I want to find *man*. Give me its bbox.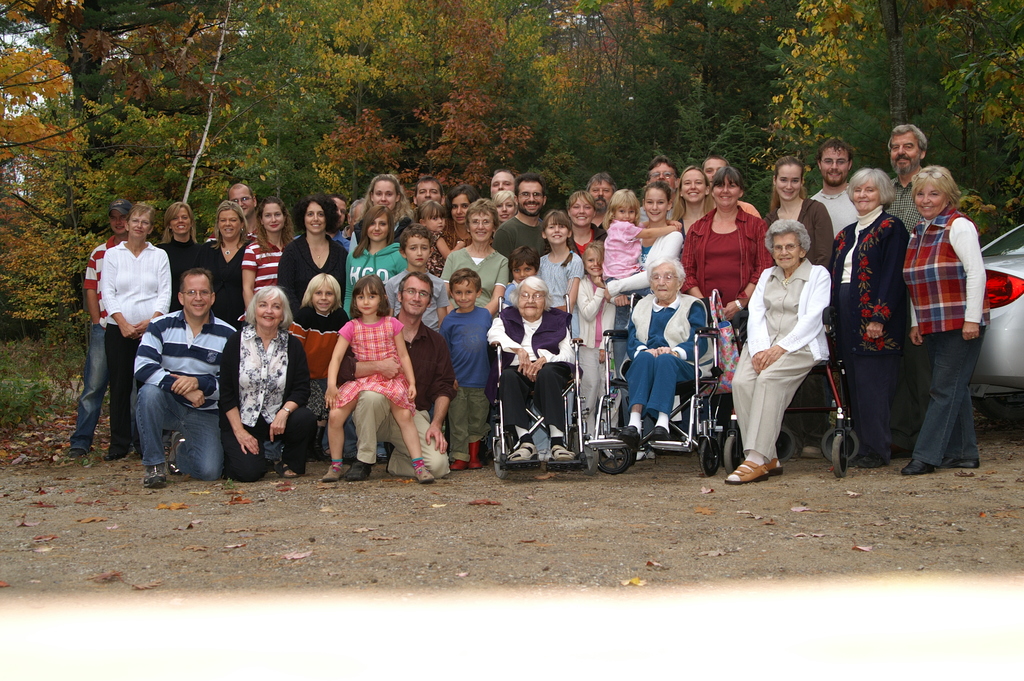
[804,140,863,257].
